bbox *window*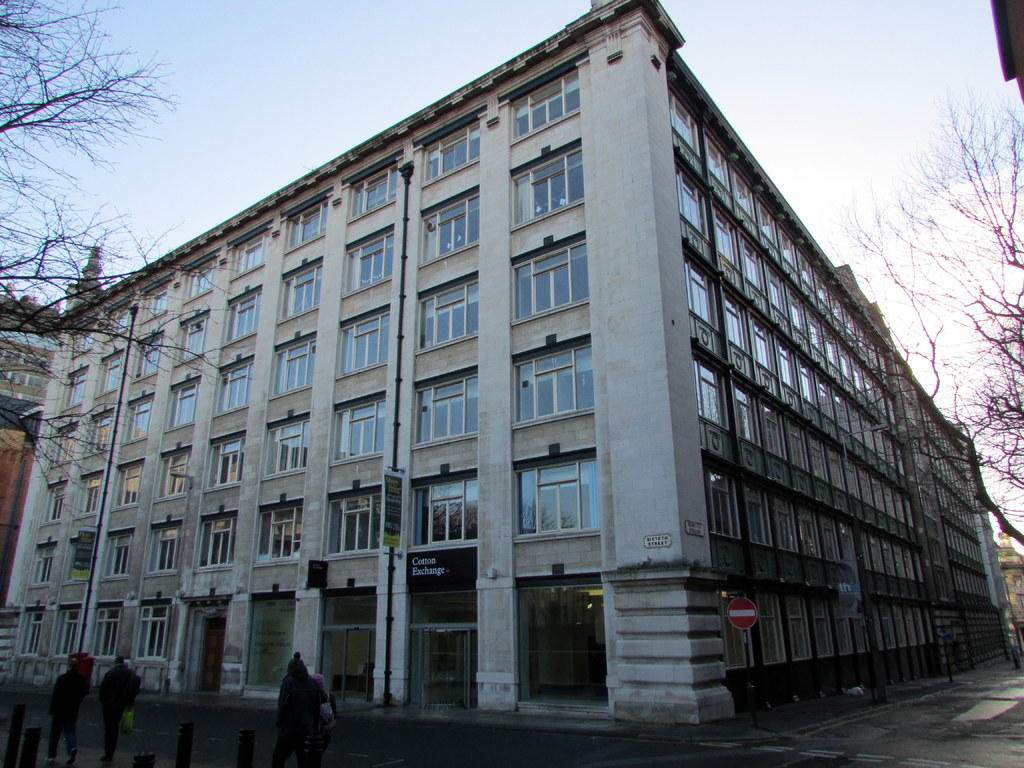
locate(693, 353, 729, 433)
